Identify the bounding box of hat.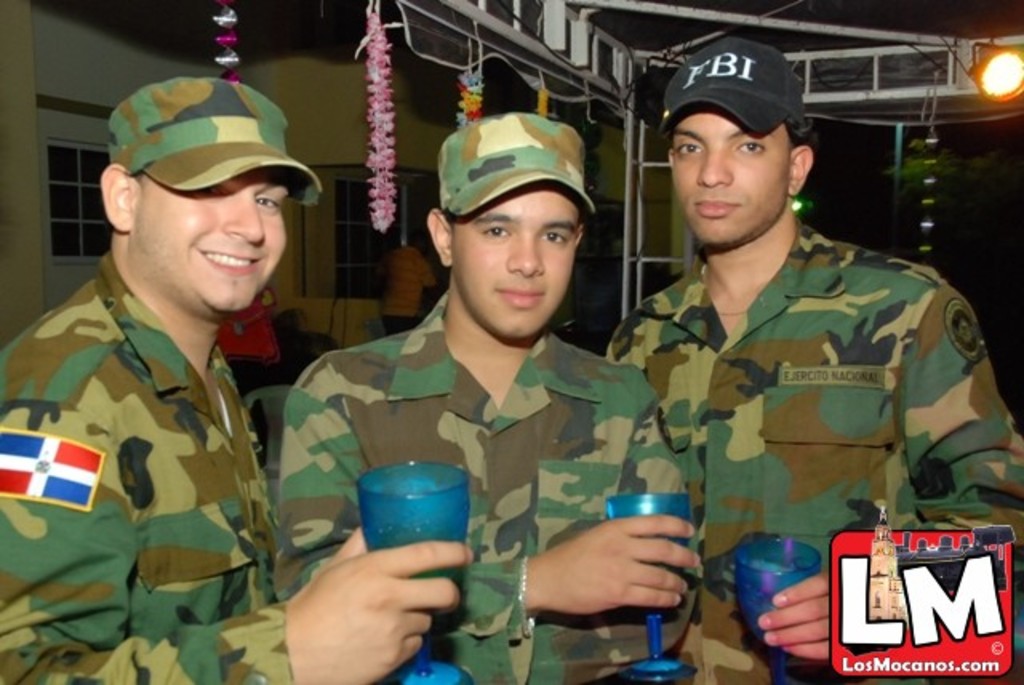
rect(107, 80, 322, 206).
